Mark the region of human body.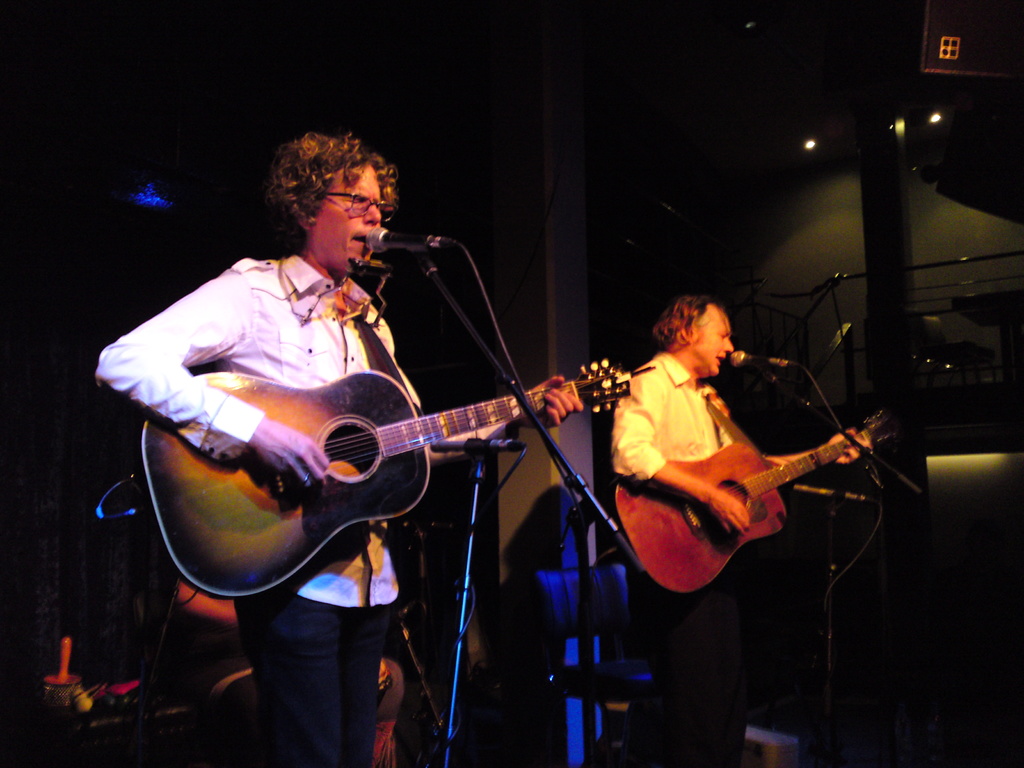
Region: (x1=611, y1=294, x2=867, y2=766).
